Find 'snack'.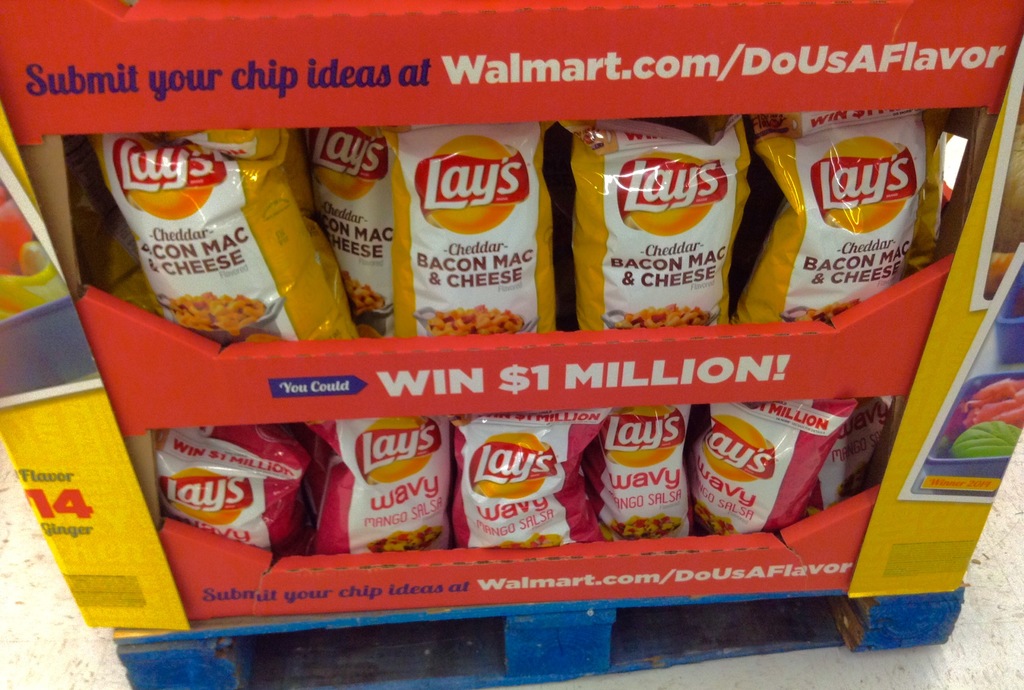
left=425, top=310, right=527, bottom=342.
